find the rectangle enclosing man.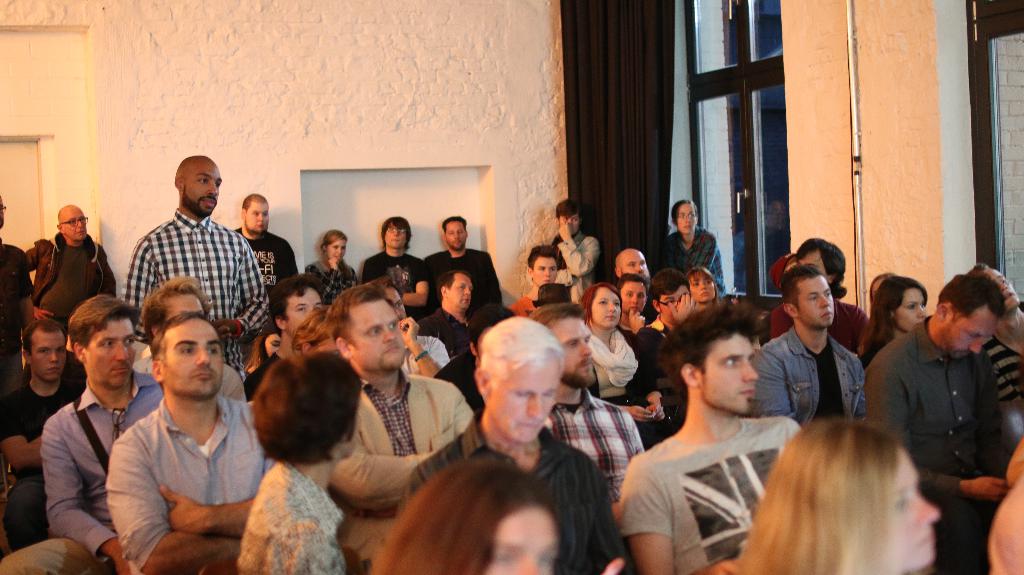
(x1=132, y1=271, x2=253, y2=399).
